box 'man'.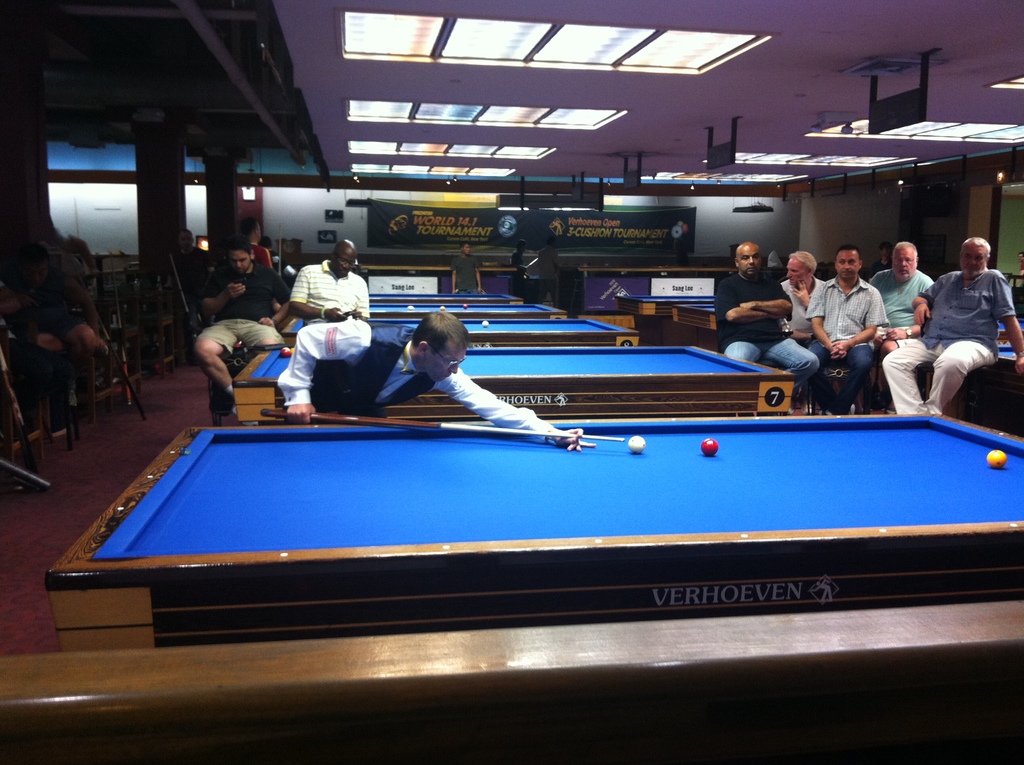
box(799, 242, 885, 415).
